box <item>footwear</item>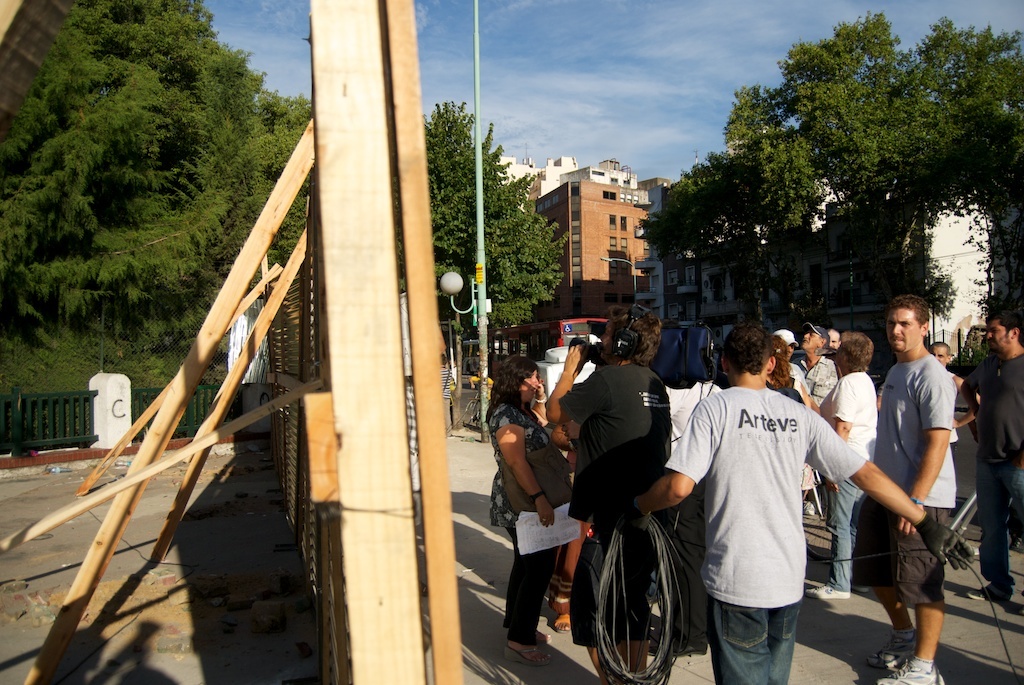
crop(867, 625, 924, 668)
